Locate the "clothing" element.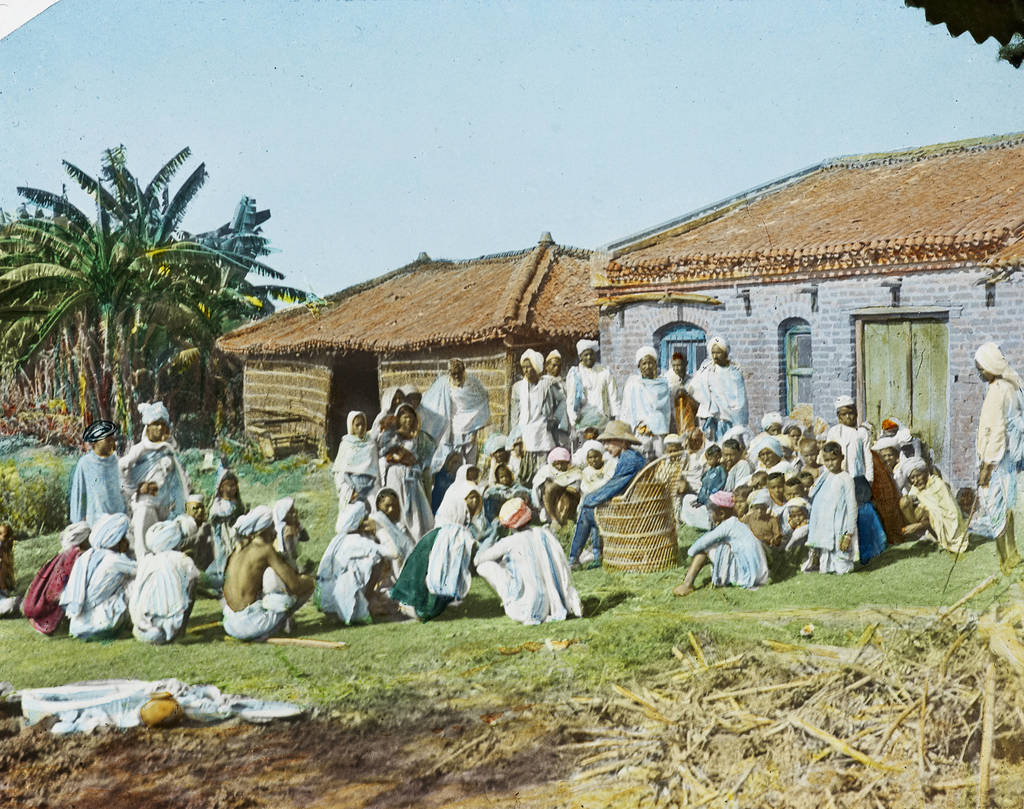
Element bbox: <box>481,463,536,520</box>.
